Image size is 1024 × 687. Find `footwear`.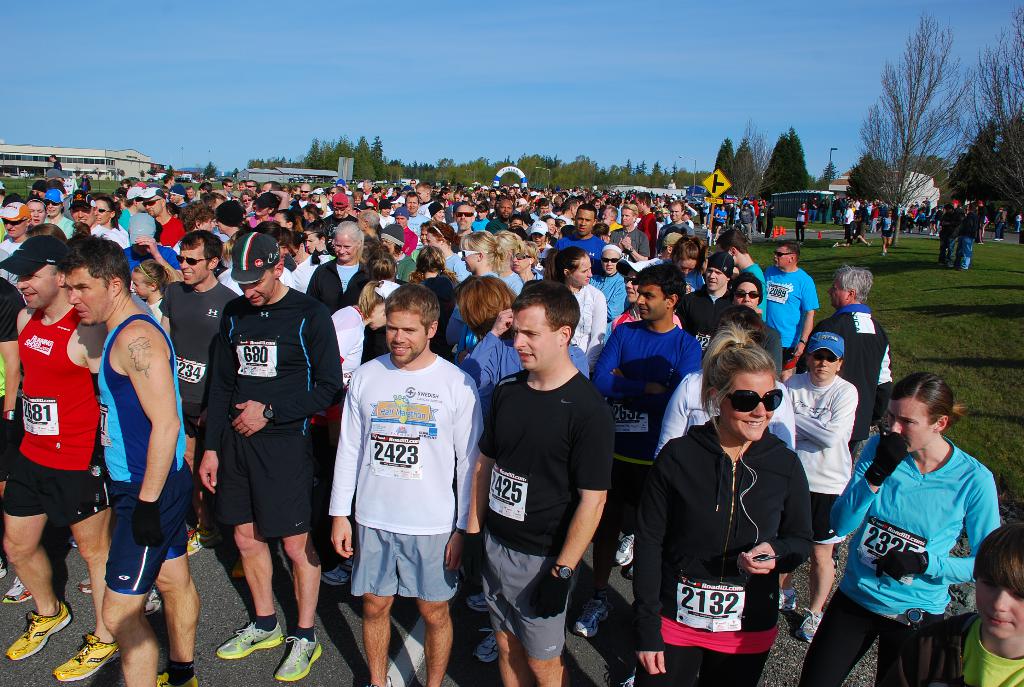
bbox(140, 583, 166, 613).
